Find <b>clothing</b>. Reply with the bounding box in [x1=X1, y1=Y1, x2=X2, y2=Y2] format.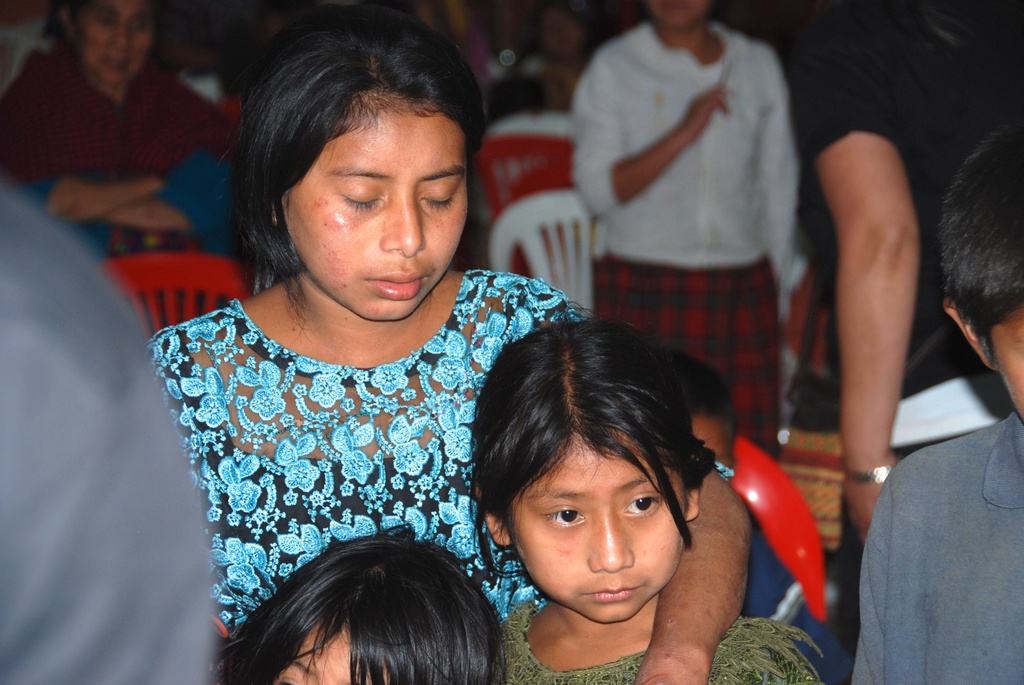
[x1=2, y1=187, x2=212, y2=684].
